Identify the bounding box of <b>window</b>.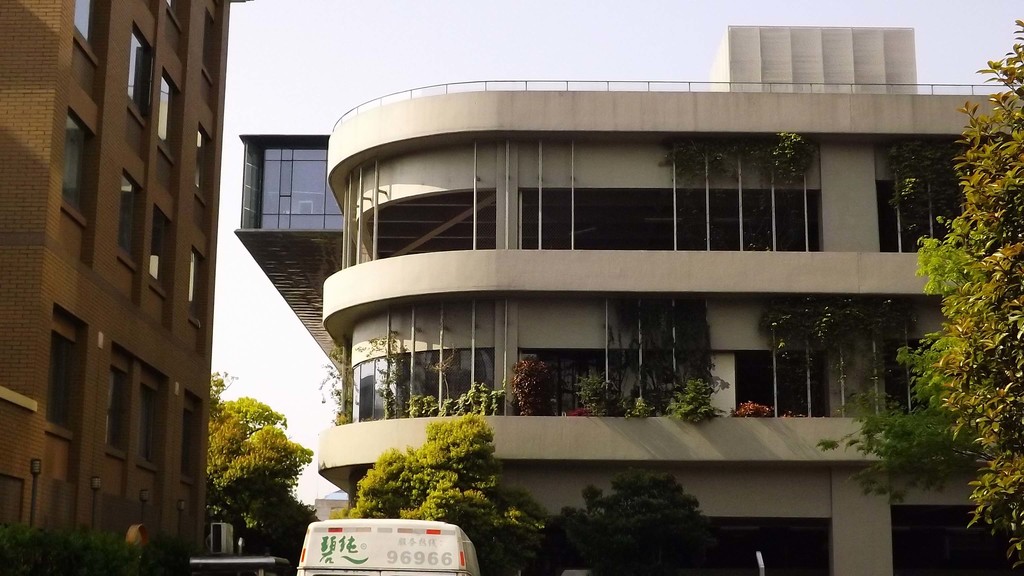
bbox=(189, 248, 207, 316).
